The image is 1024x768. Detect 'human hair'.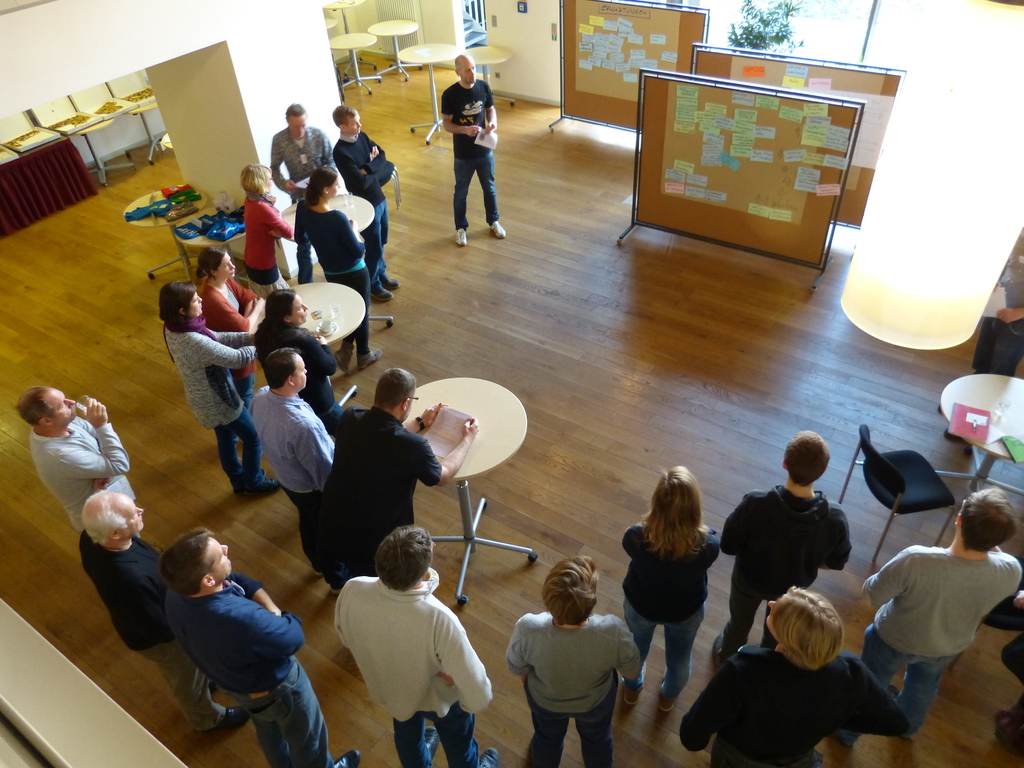
Detection: x1=237, y1=163, x2=272, y2=195.
